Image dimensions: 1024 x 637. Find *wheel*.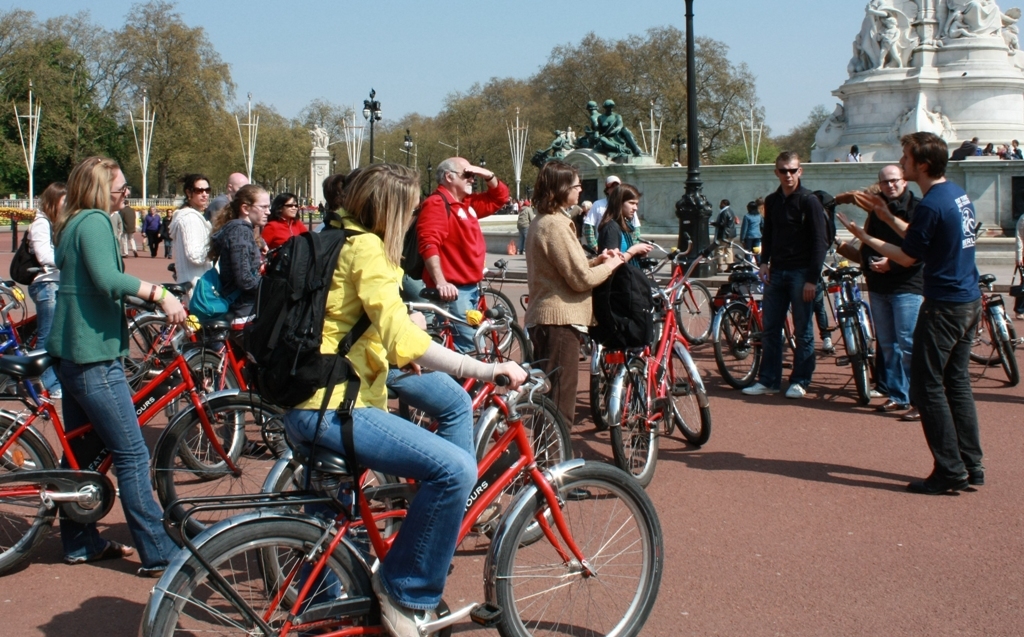
(x1=156, y1=387, x2=296, y2=541).
